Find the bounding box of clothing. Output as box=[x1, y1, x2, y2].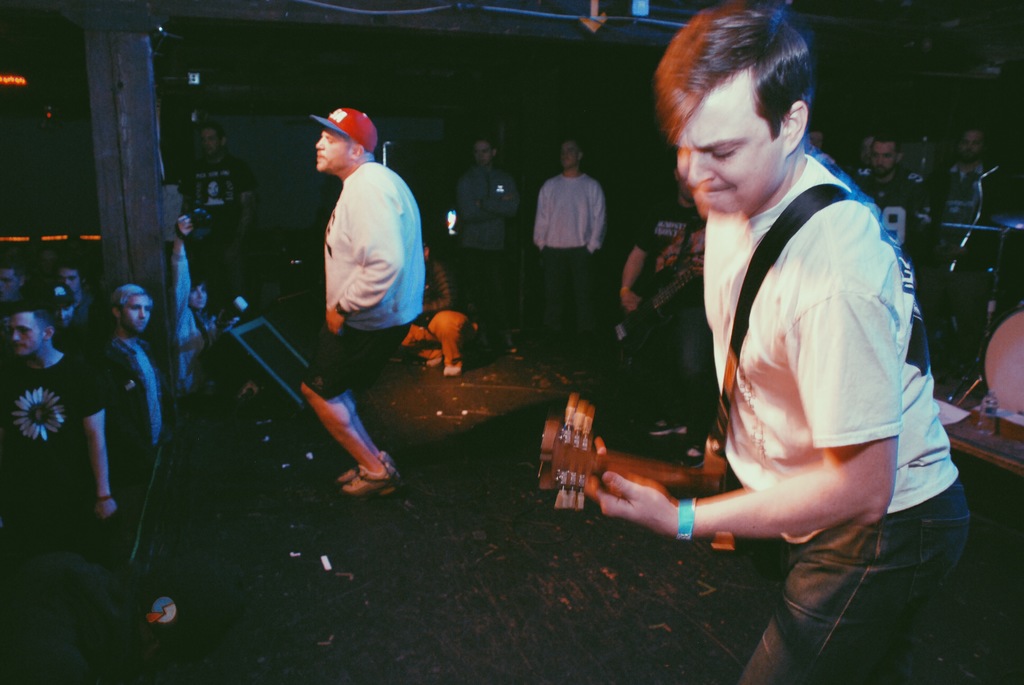
box=[951, 166, 1011, 224].
